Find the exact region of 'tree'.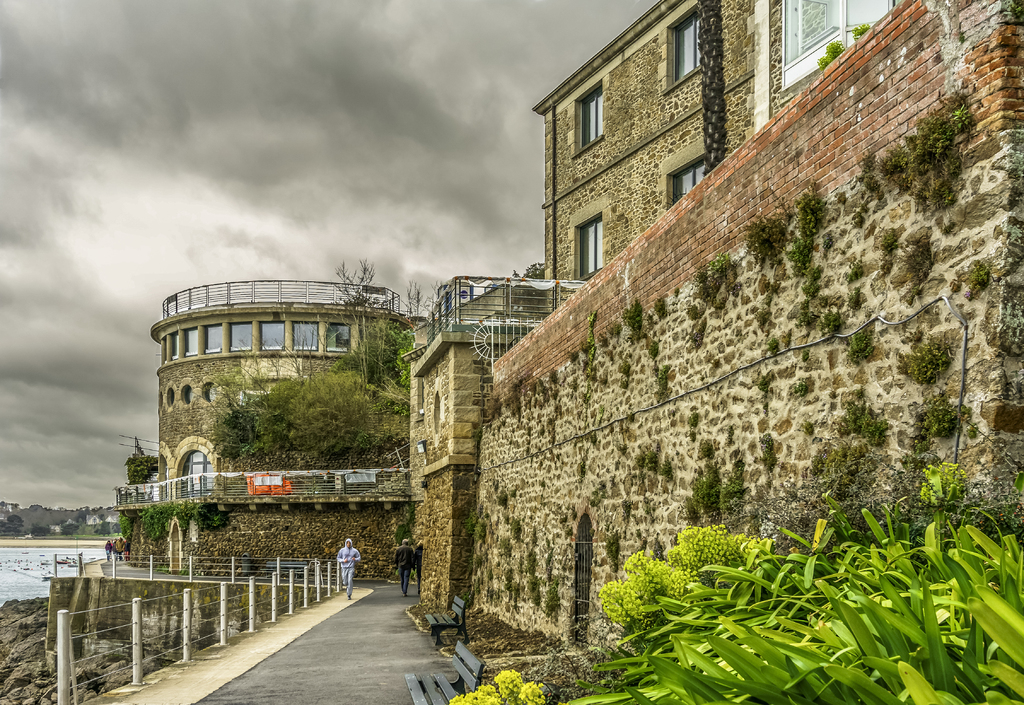
Exact region: <bbox>511, 260, 542, 280</bbox>.
